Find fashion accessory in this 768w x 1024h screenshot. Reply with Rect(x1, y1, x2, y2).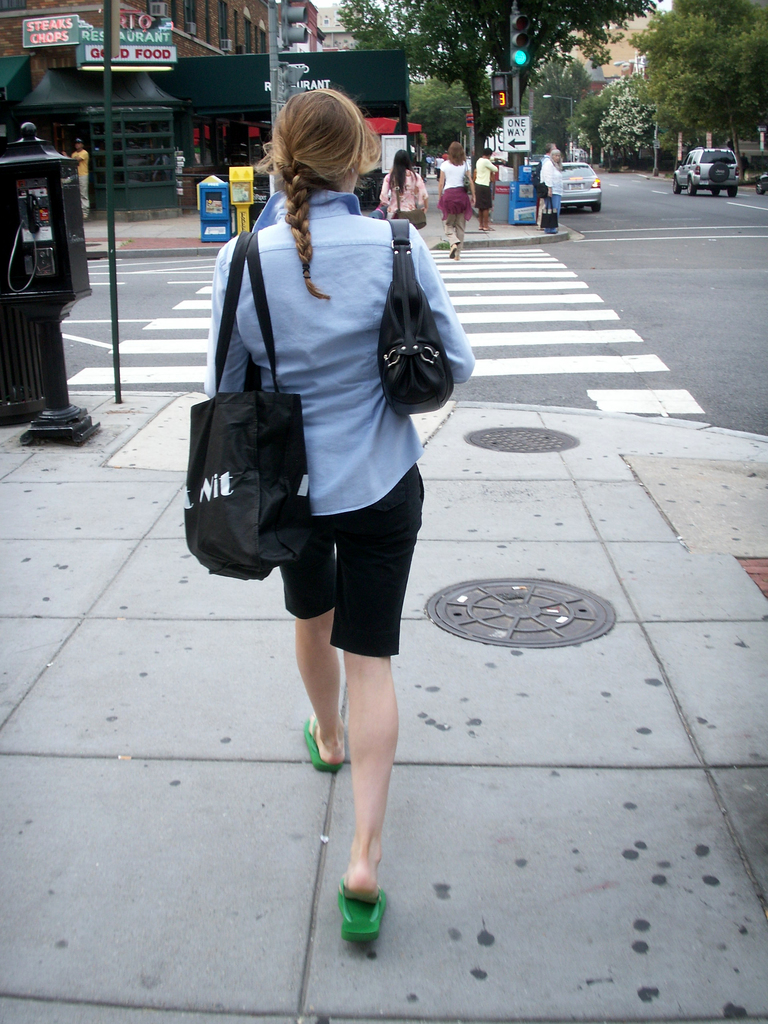
Rect(180, 223, 318, 591).
